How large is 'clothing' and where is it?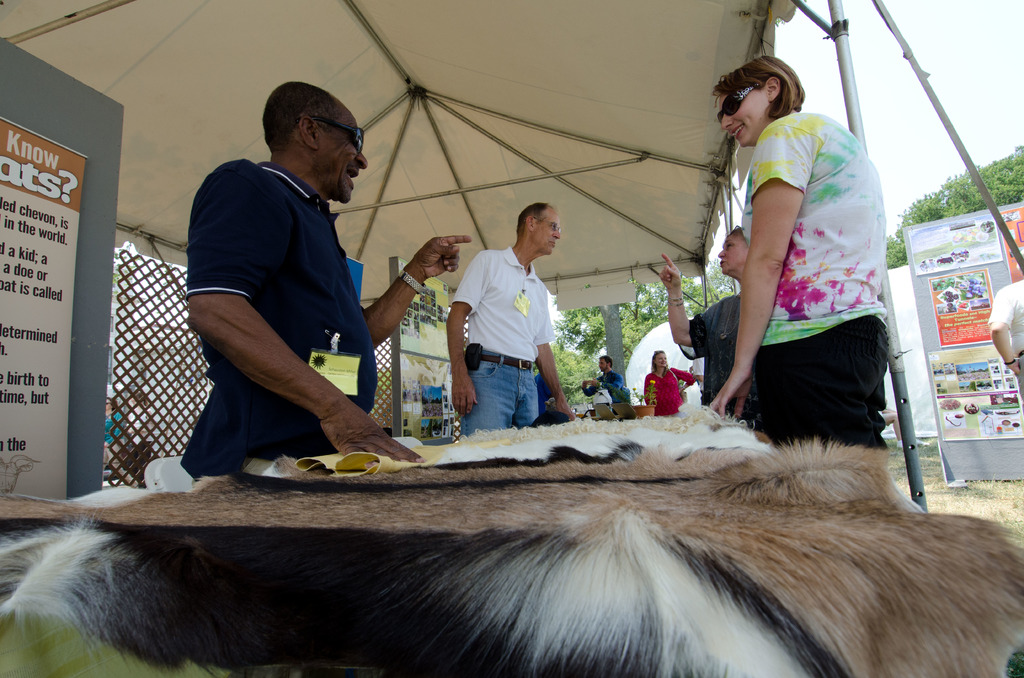
Bounding box: crop(714, 106, 890, 460).
